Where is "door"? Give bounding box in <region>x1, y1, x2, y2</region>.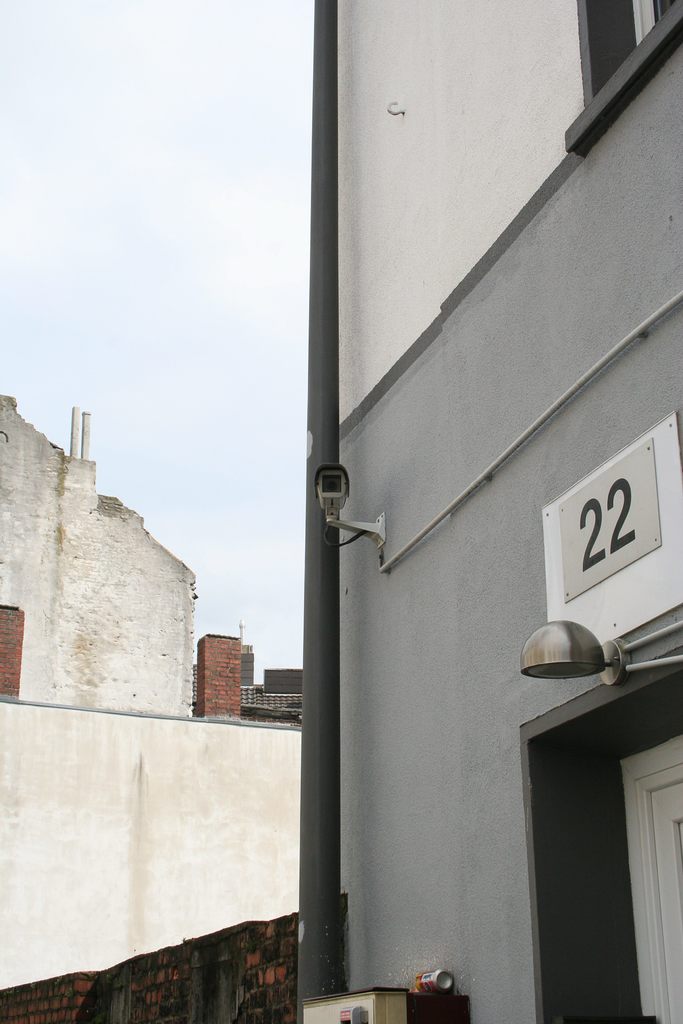
<region>621, 730, 682, 1021</region>.
